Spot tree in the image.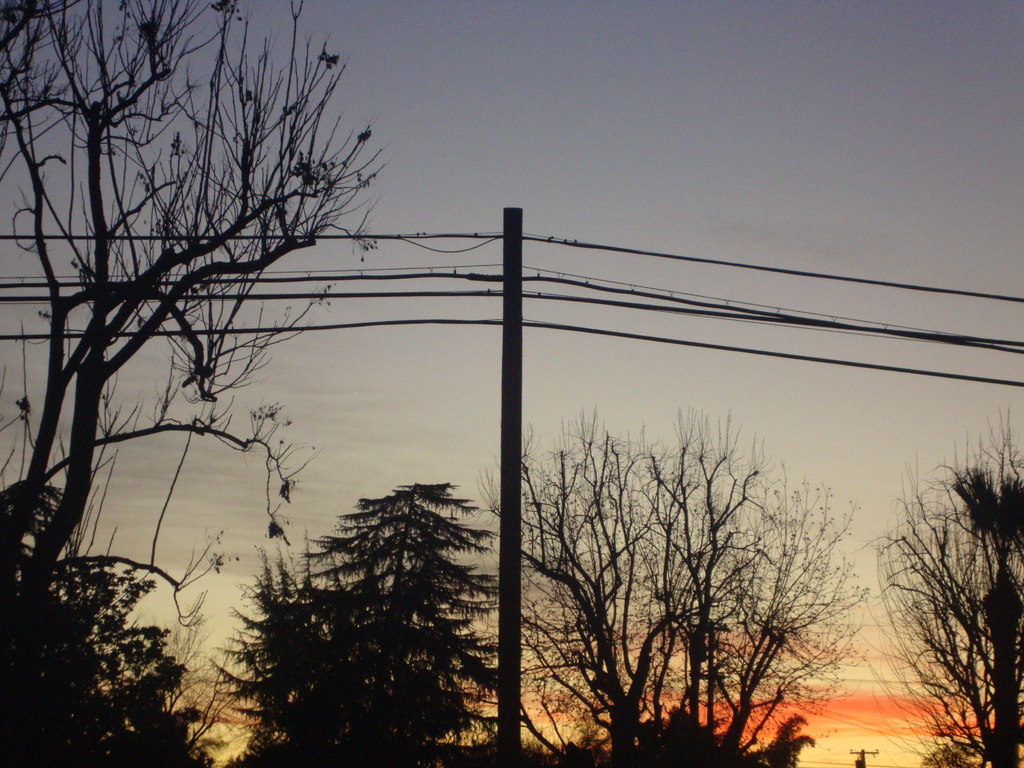
tree found at left=0, top=0, right=390, bottom=767.
